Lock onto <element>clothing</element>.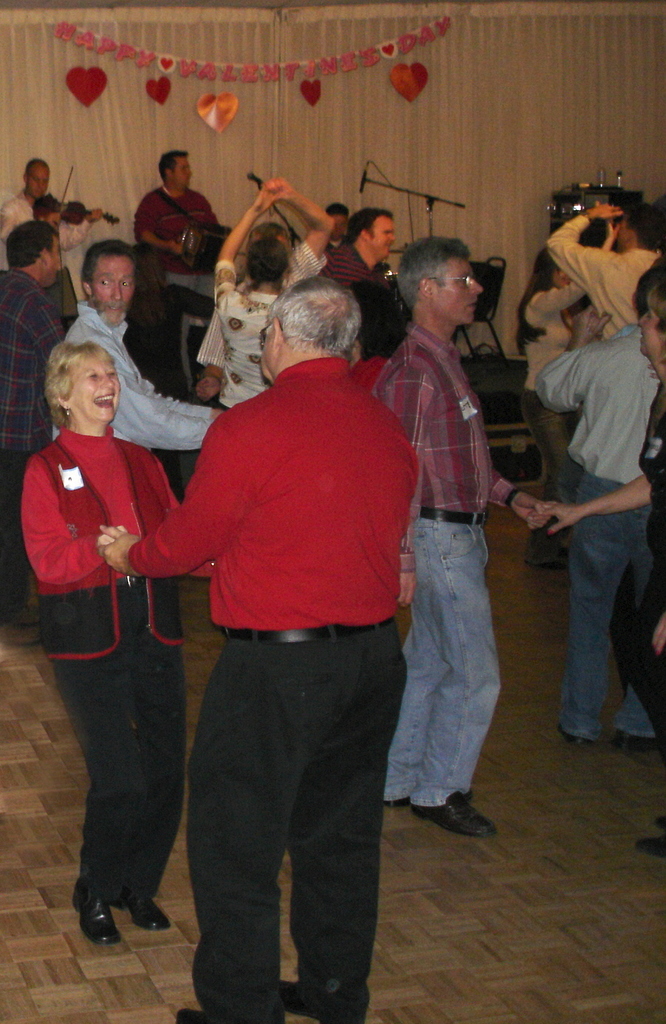
Locked: (551, 213, 662, 340).
